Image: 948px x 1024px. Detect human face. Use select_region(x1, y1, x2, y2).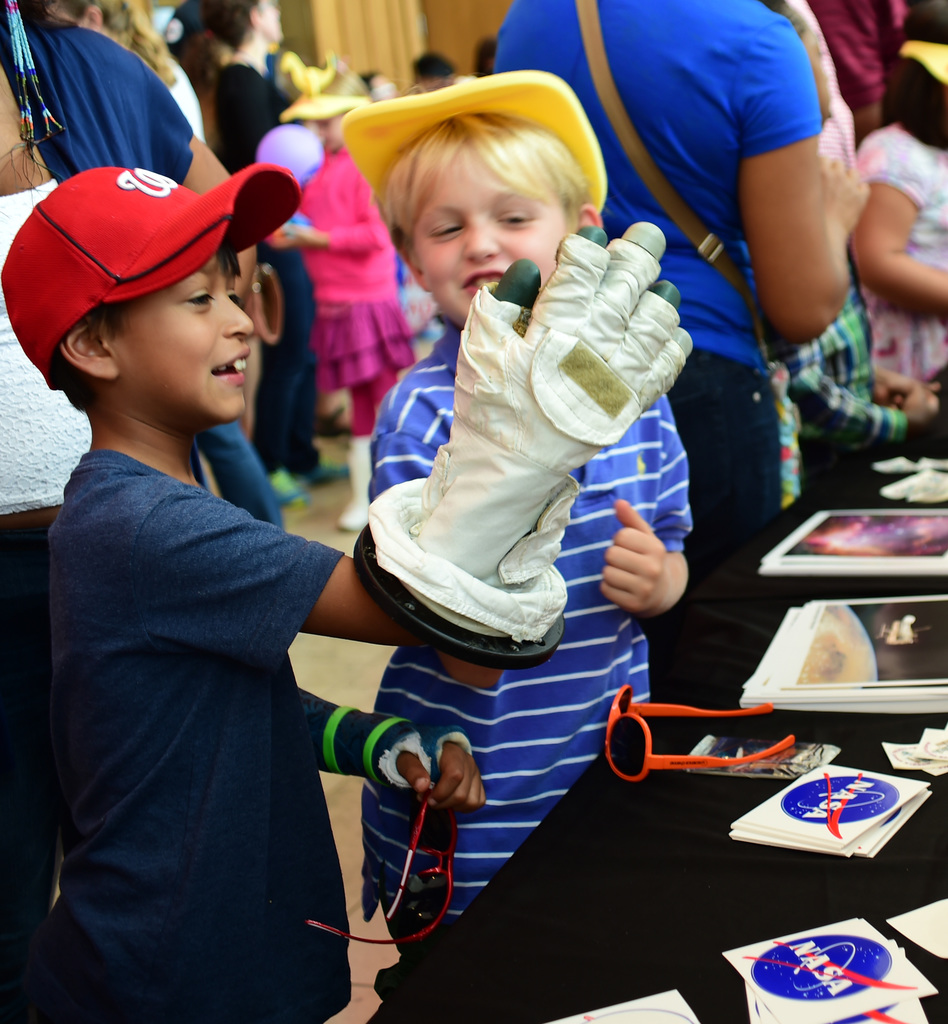
select_region(415, 148, 563, 319).
